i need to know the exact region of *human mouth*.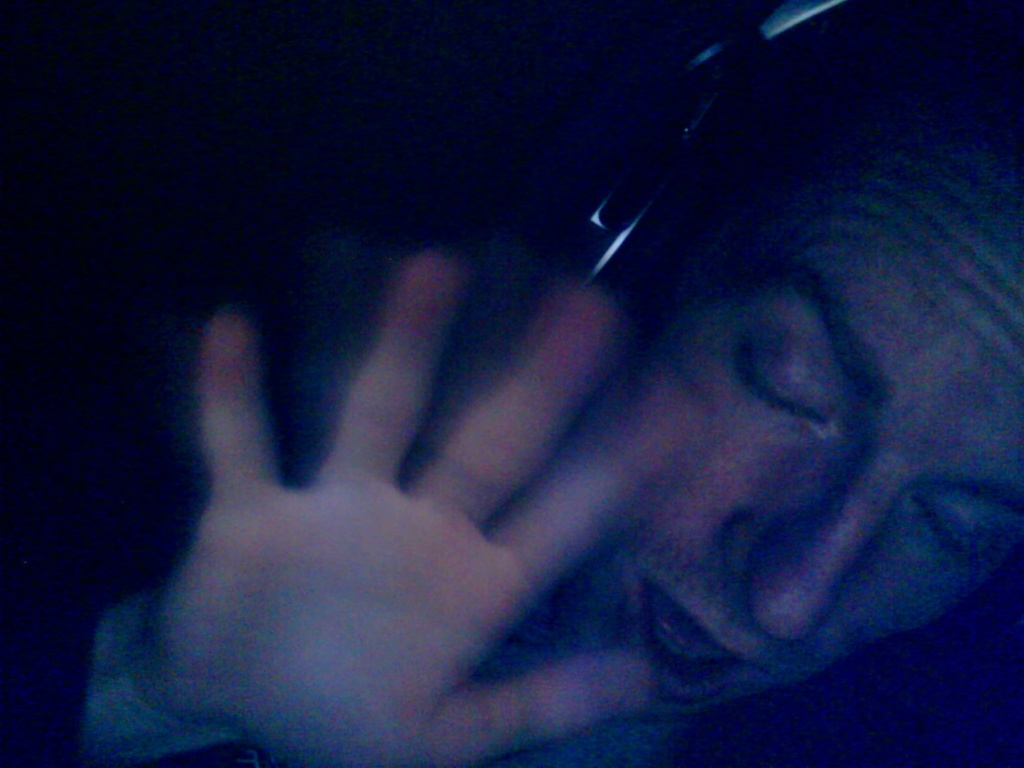
Region: rect(636, 572, 765, 702).
